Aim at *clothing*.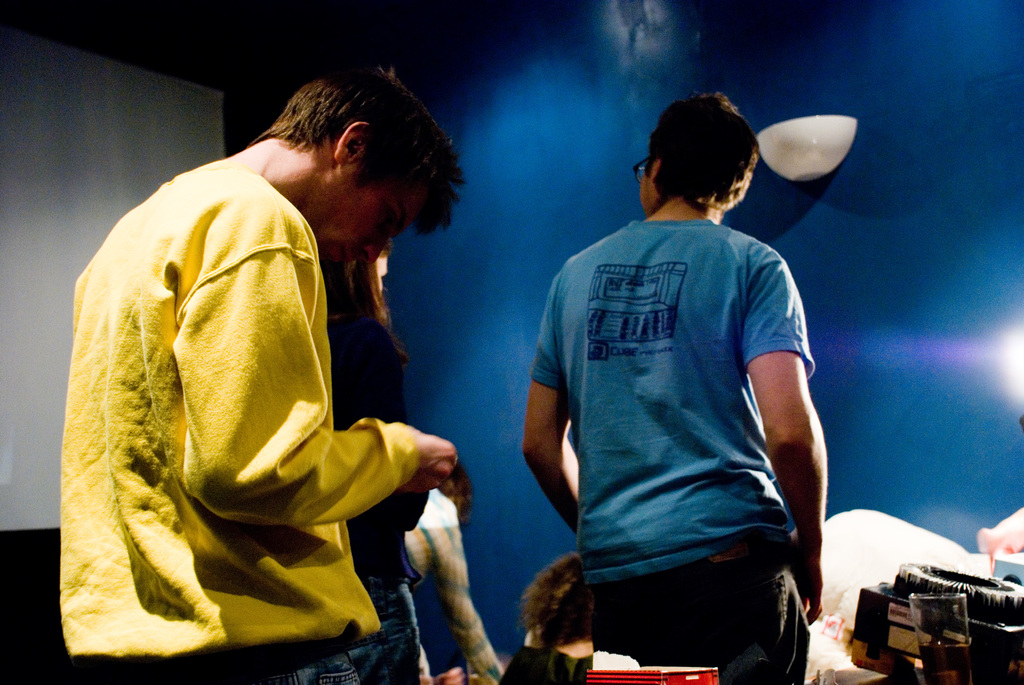
Aimed at [left=60, top=150, right=445, bottom=666].
